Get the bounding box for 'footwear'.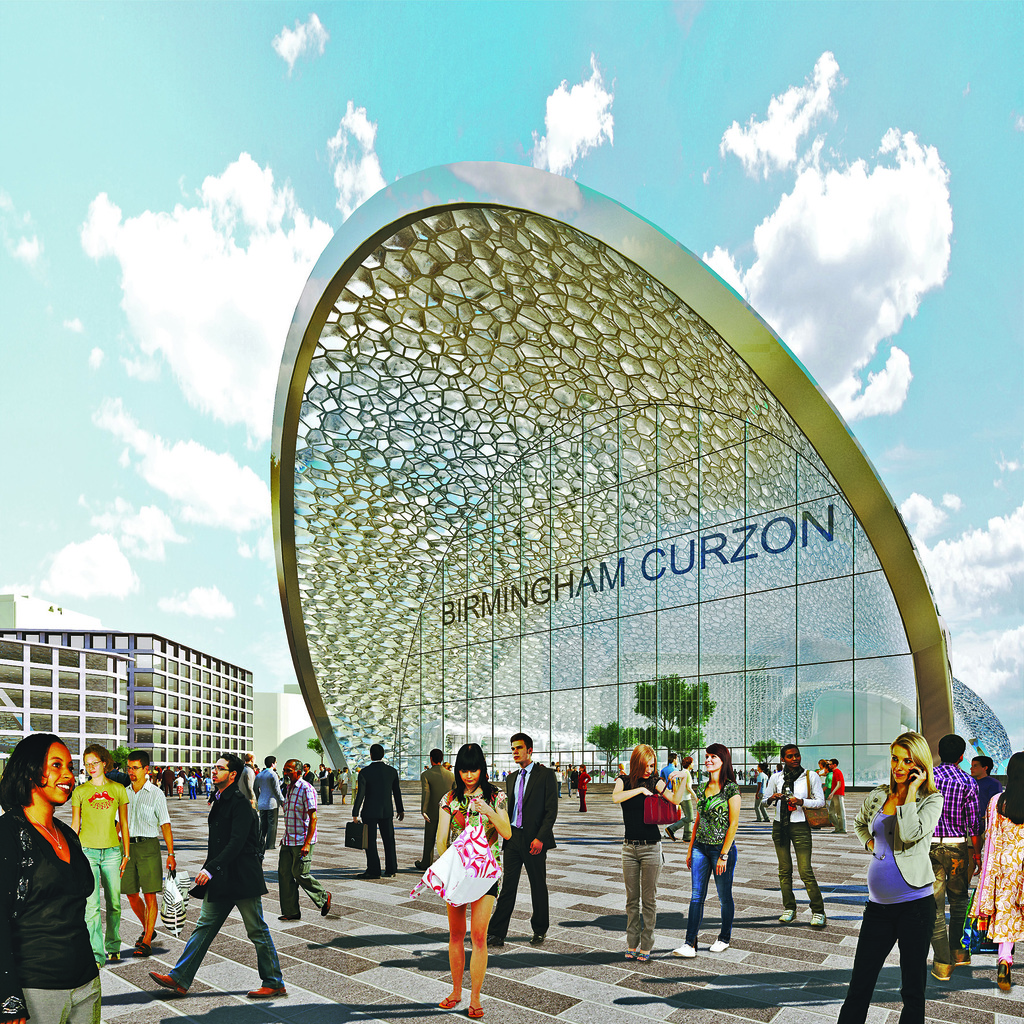
x1=620, y1=941, x2=652, y2=961.
